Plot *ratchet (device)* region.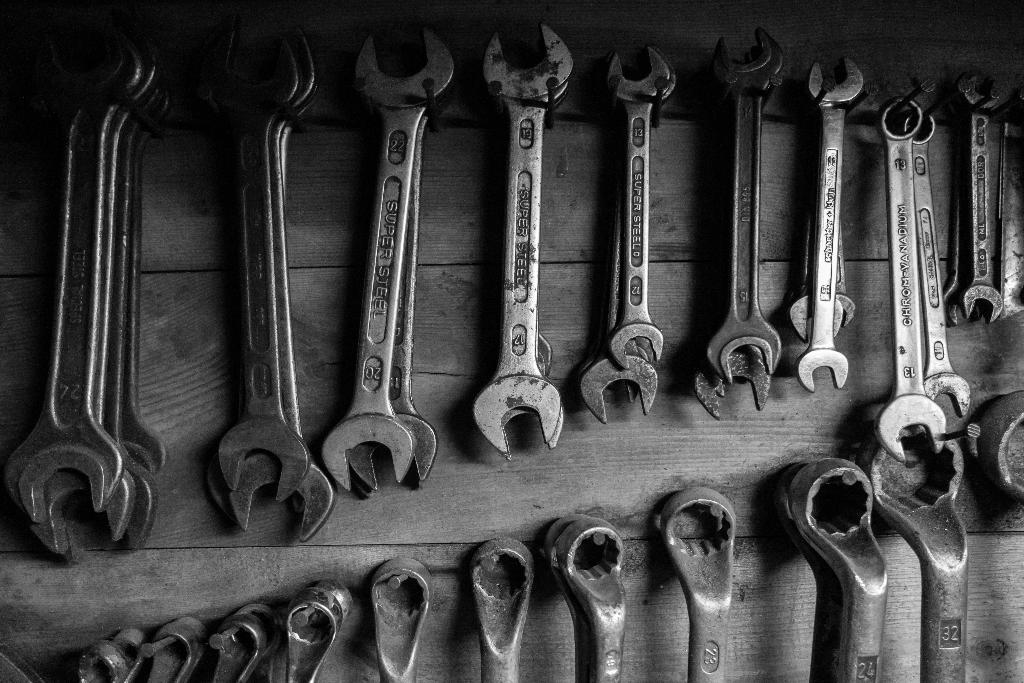
Plotted at [x1=861, y1=51, x2=934, y2=463].
